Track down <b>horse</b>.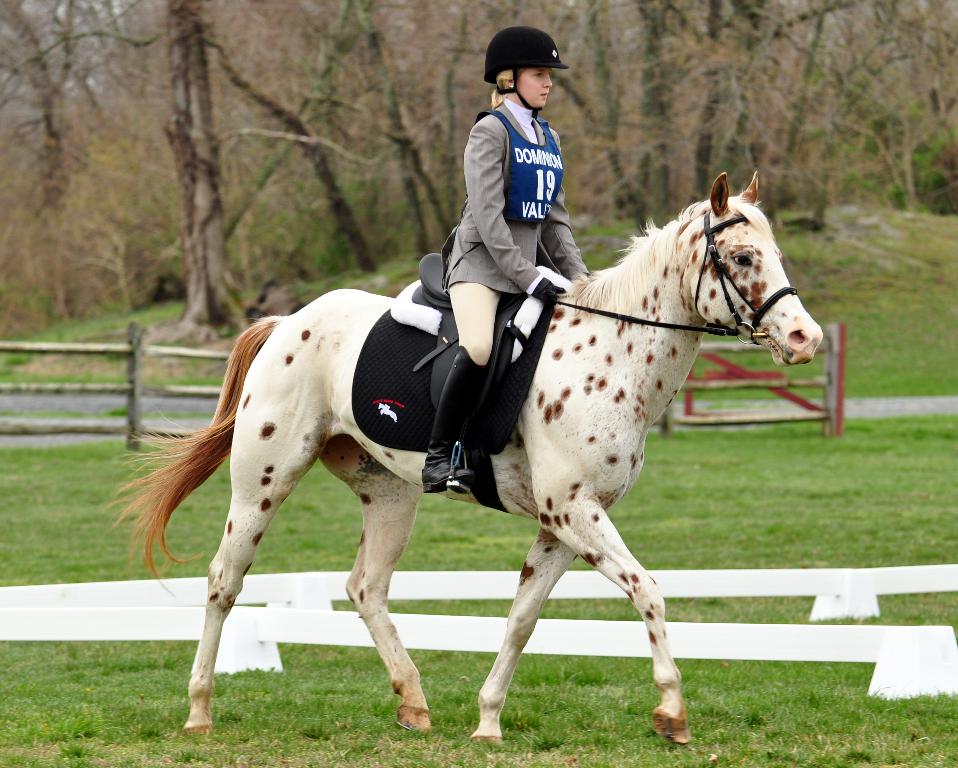
Tracked to <region>102, 171, 820, 751</region>.
